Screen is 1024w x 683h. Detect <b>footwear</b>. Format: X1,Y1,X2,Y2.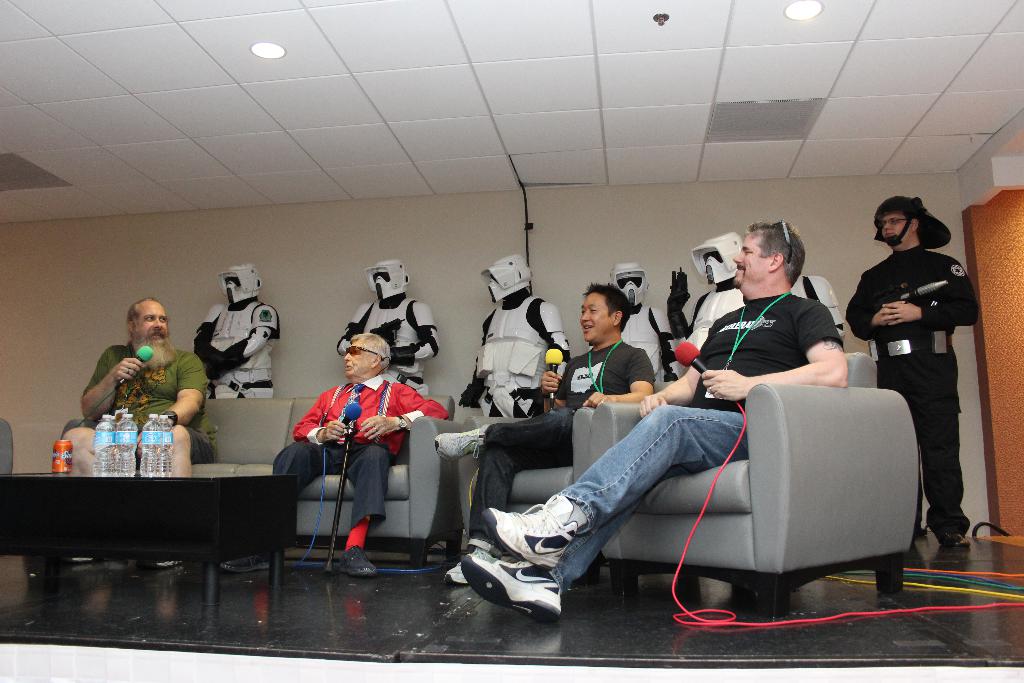
433,422,488,462.
